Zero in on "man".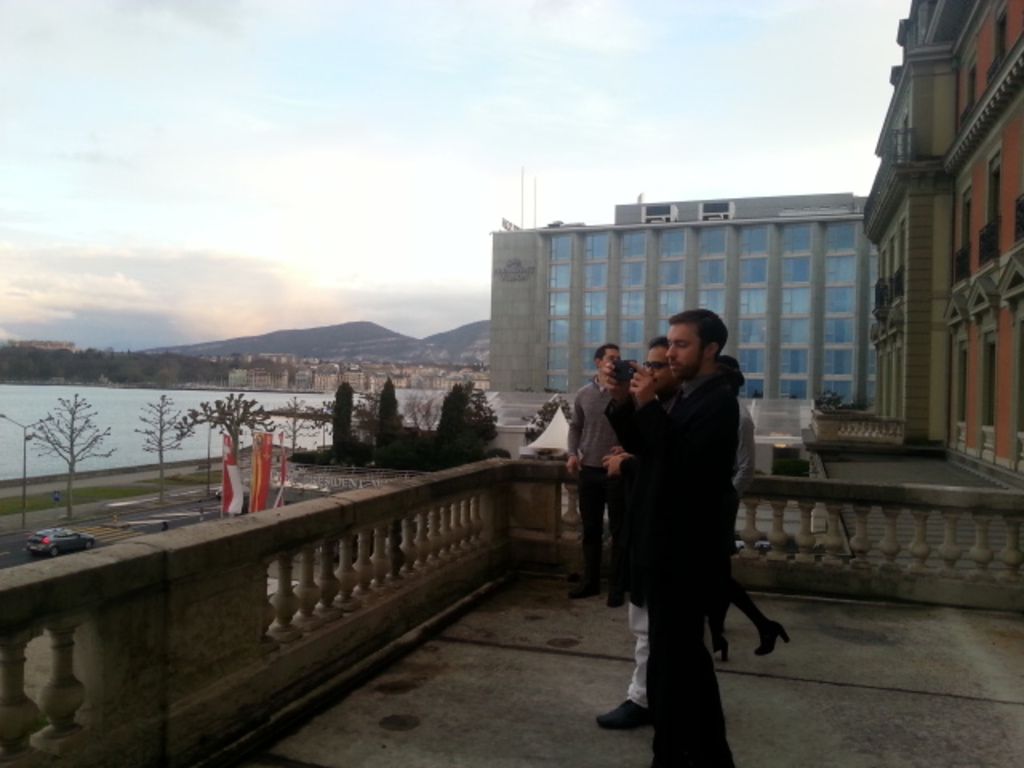
Zeroed in: pyautogui.locateOnScreen(602, 309, 749, 766).
